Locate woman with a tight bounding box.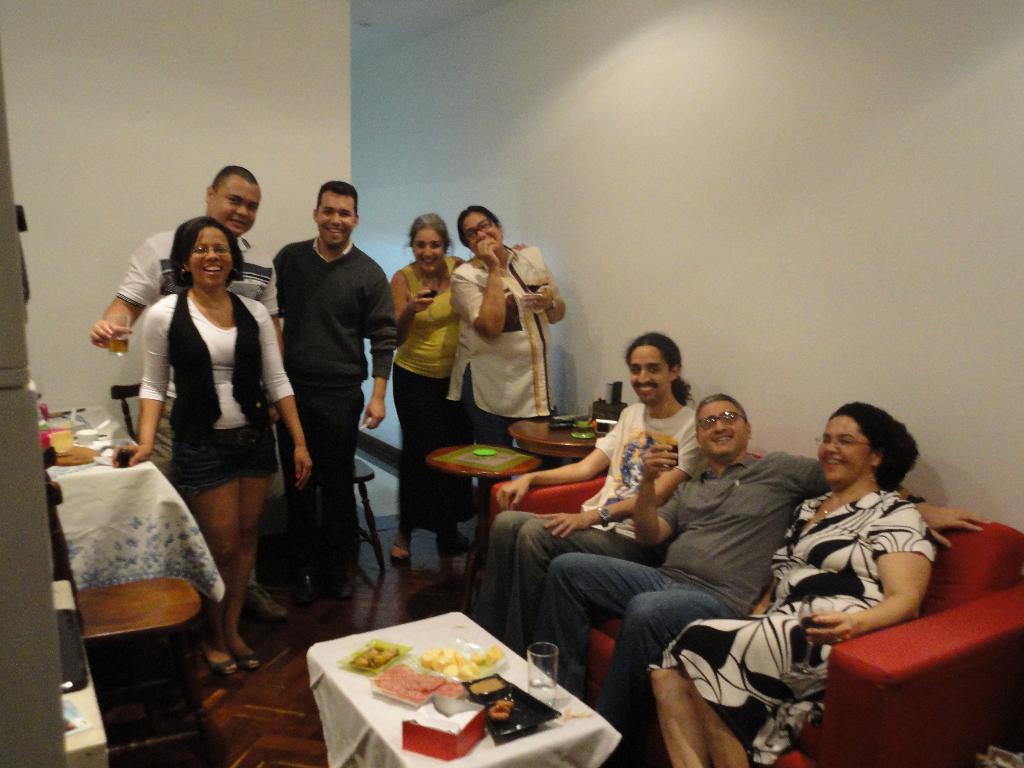
box=[114, 186, 293, 684].
